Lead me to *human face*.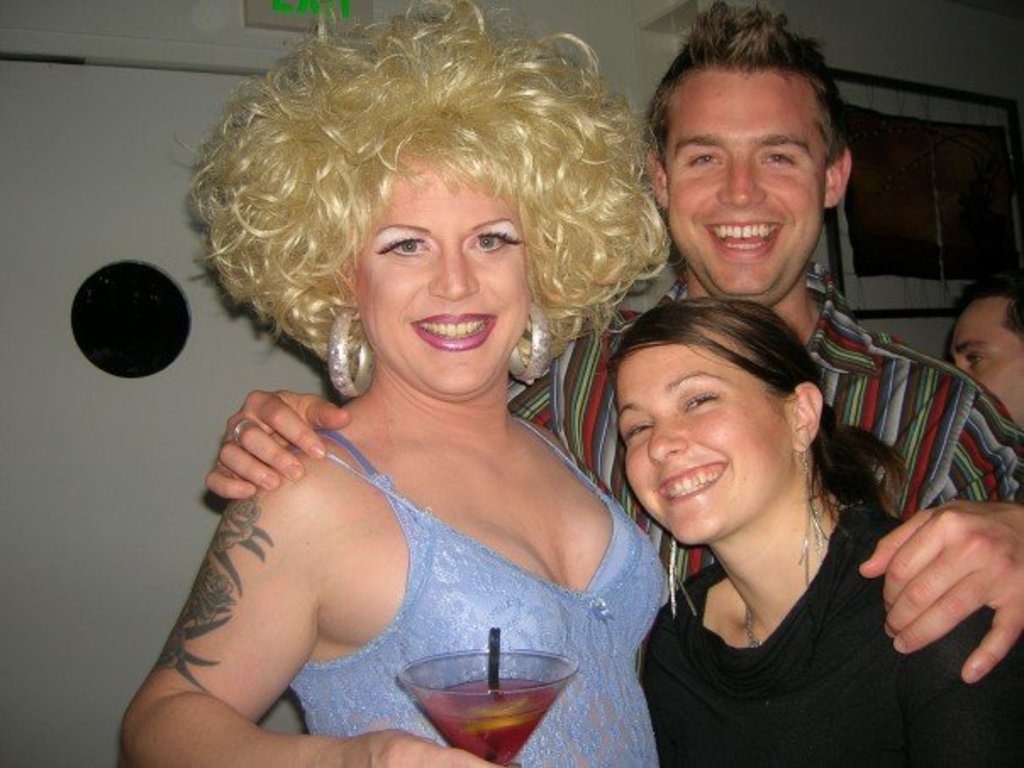
Lead to {"left": 359, "top": 158, "right": 534, "bottom": 403}.
